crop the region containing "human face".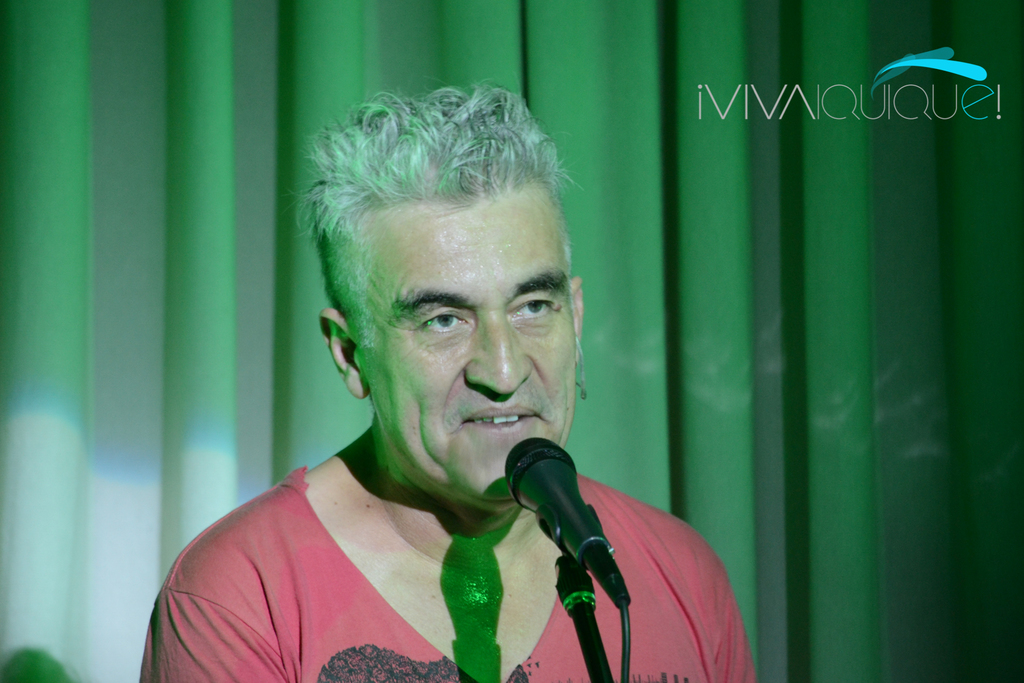
Crop region: rect(347, 189, 596, 528).
